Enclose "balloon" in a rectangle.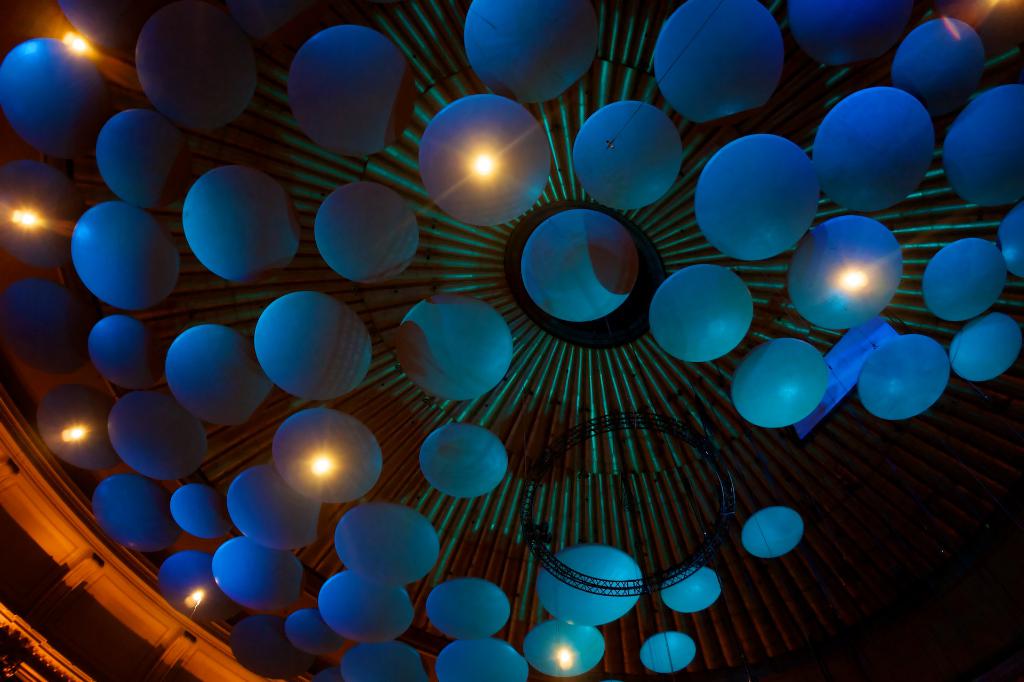
box(33, 383, 123, 468).
